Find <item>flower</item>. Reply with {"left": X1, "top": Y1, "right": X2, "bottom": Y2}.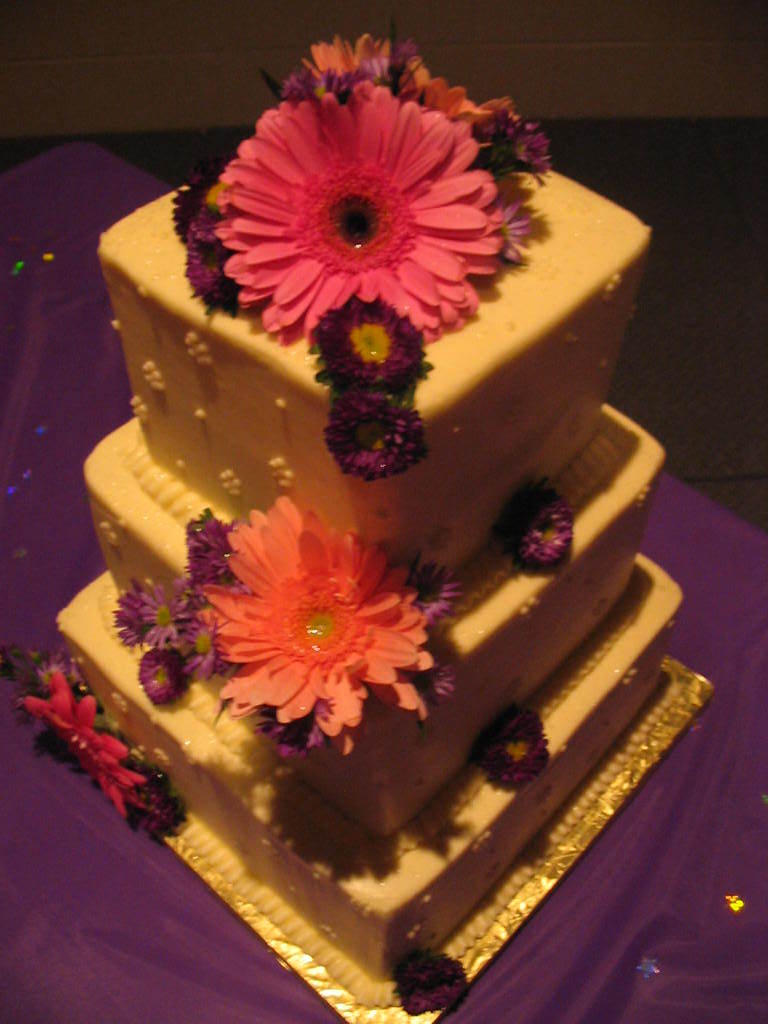
{"left": 412, "top": 650, "right": 460, "bottom": 702}.
